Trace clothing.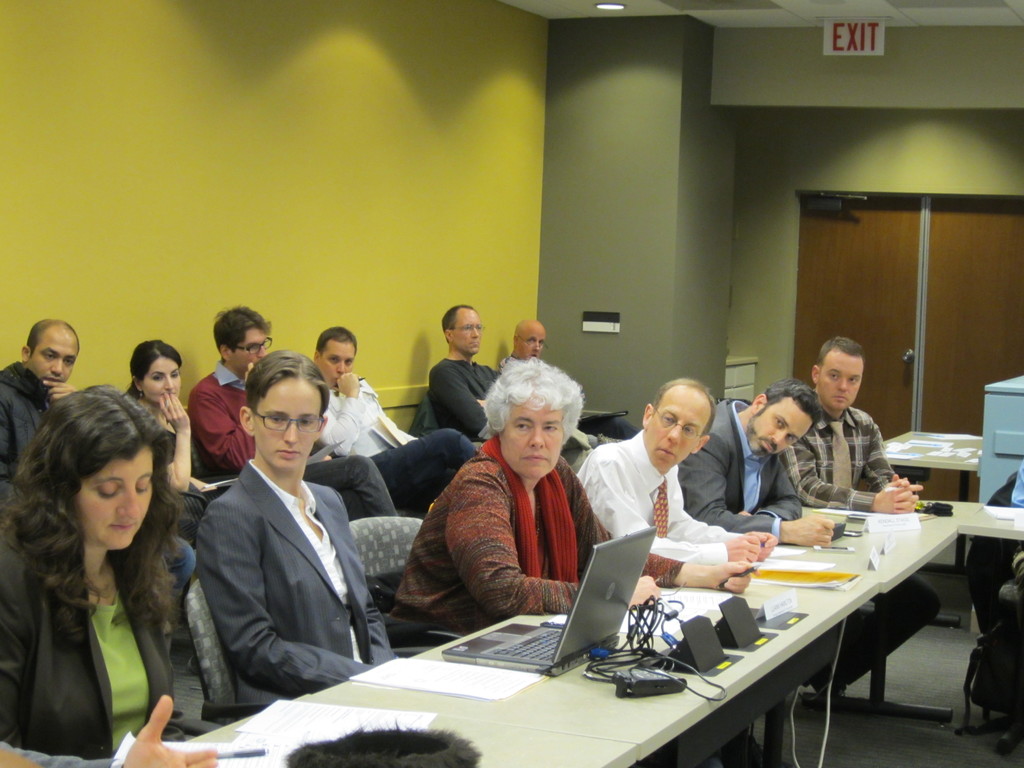
Traced to select_region(576, 438, 753, 564).
